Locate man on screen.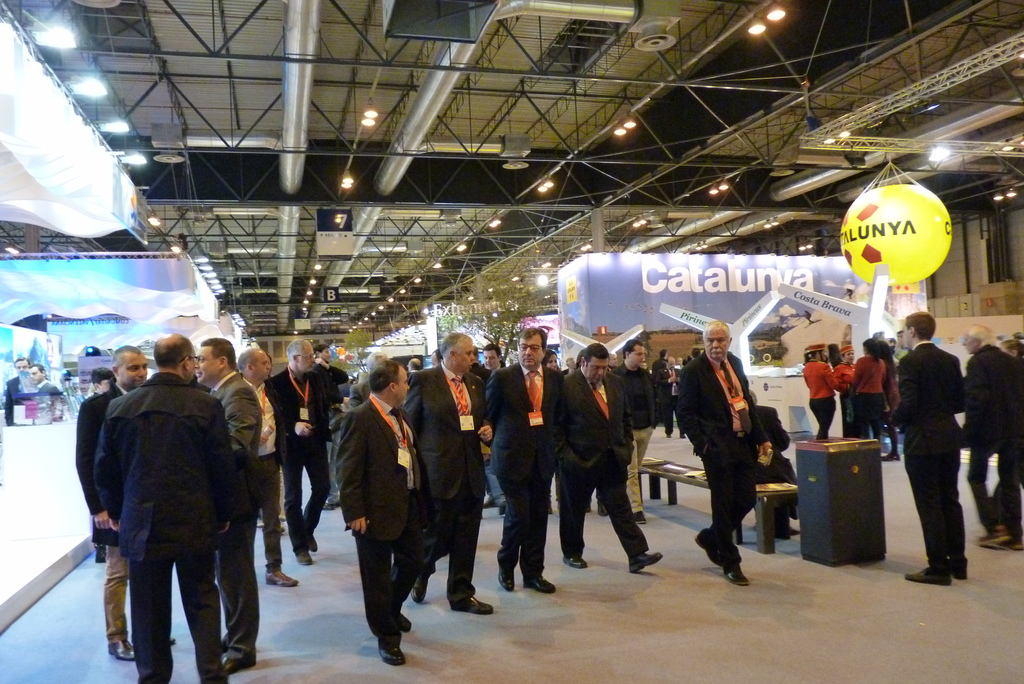
On screen at <box>236,345,295,589</box>.
